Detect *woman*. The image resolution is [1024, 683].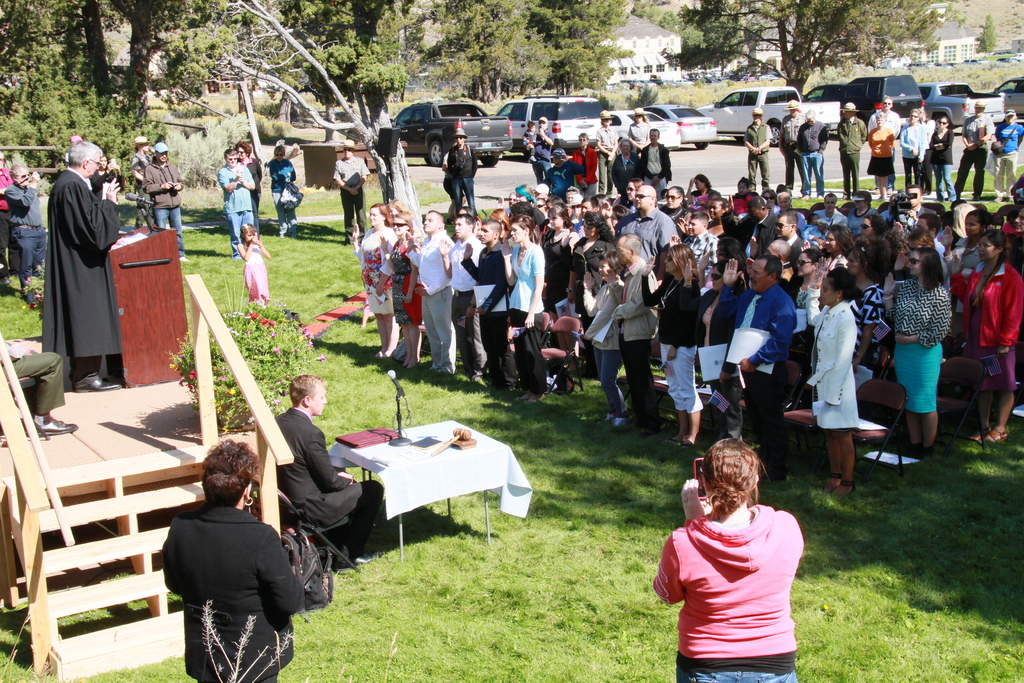
select_region(346, 202, 394, 357).
